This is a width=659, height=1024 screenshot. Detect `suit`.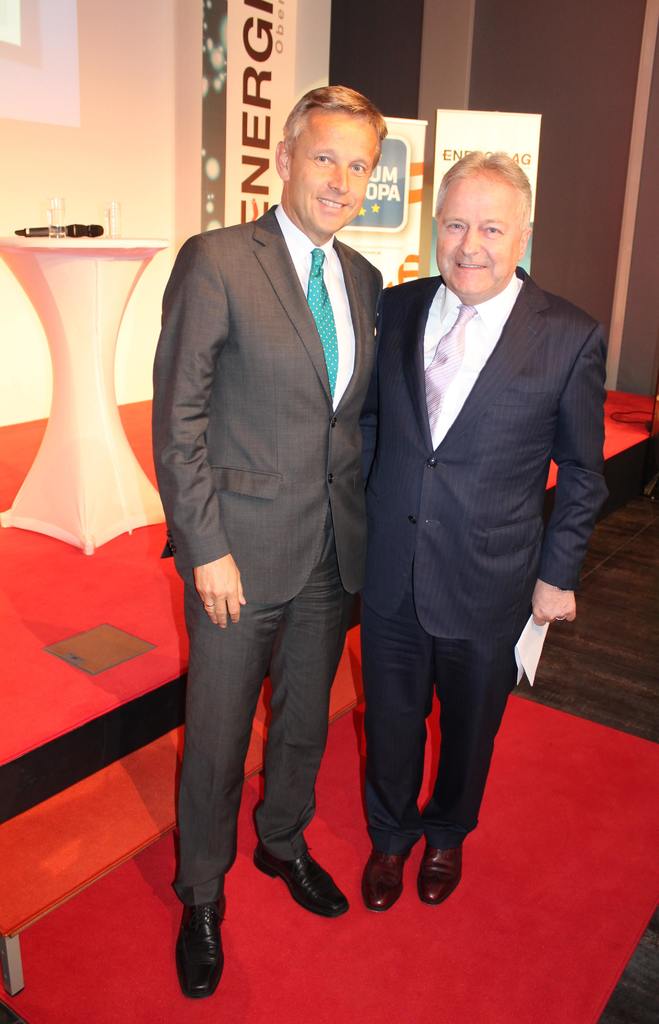
BBox(383, 259, 616, 849).
